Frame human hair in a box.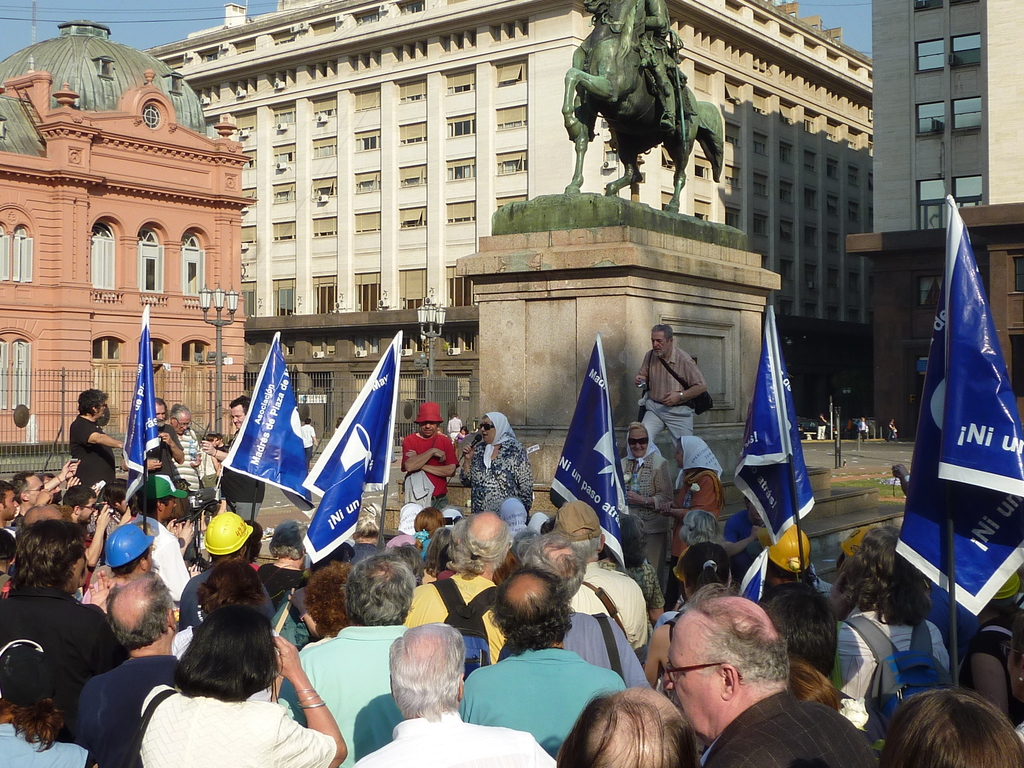
select_region(173, 599, 287, 708).
